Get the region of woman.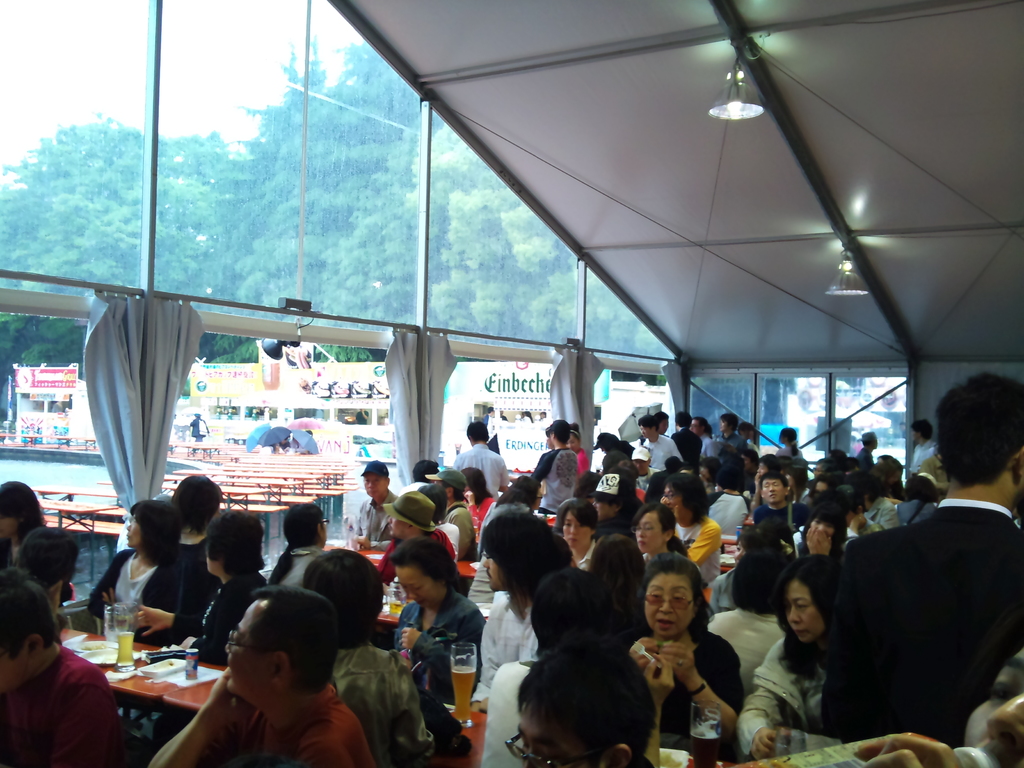
left=0, top=479, right=84, bottom=606.
